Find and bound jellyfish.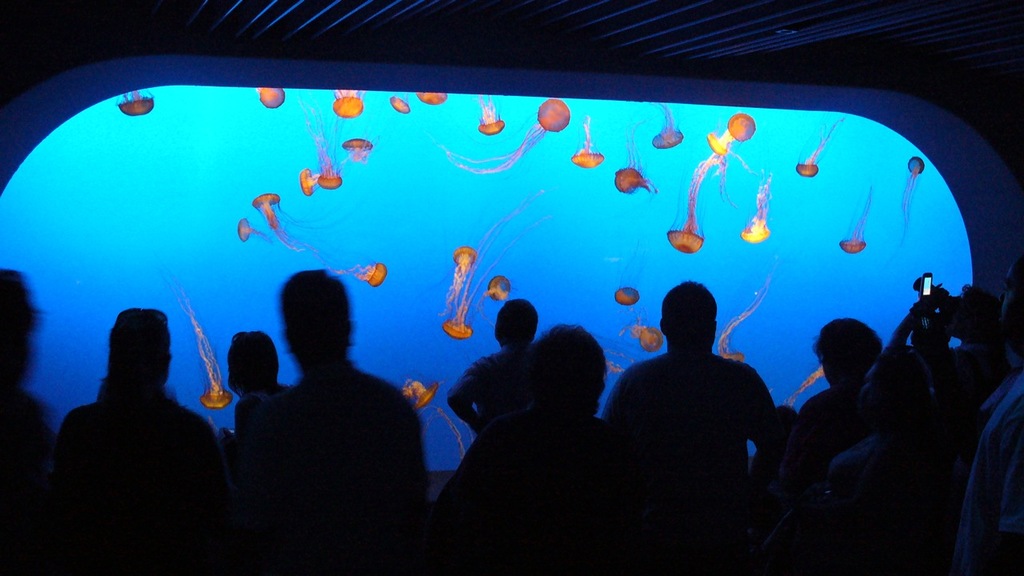
Bound: pyautogui.locateOnScreen(442, 187, 556, 343).
